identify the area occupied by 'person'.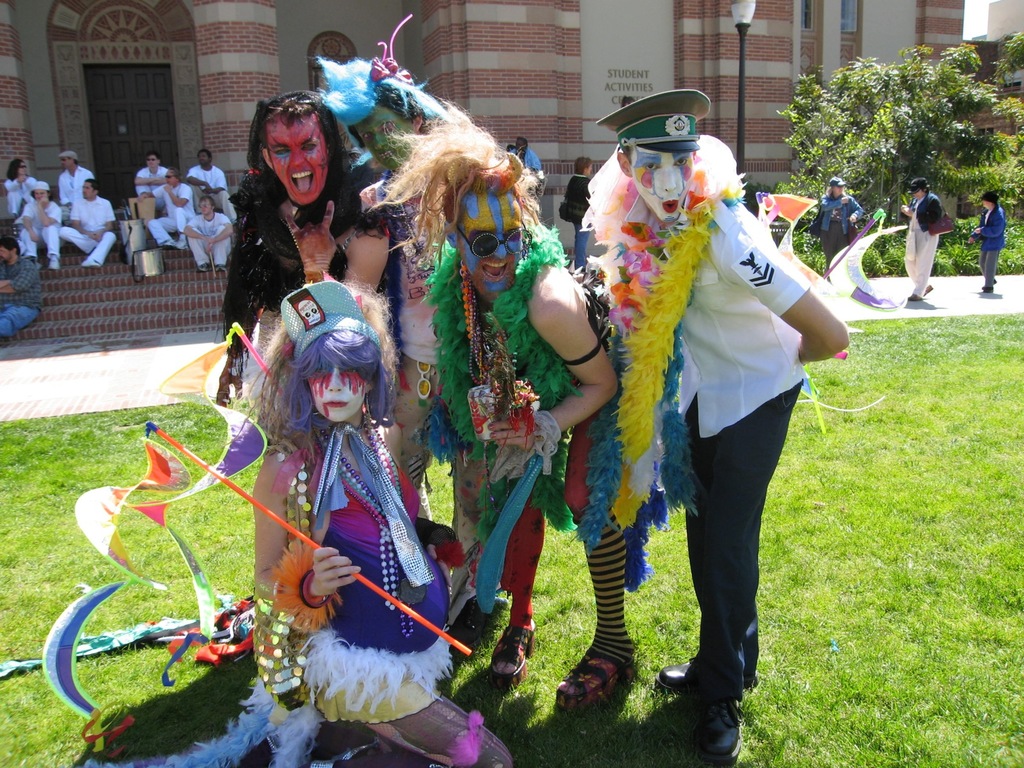
Area: box(589, 97, 860, 759).
